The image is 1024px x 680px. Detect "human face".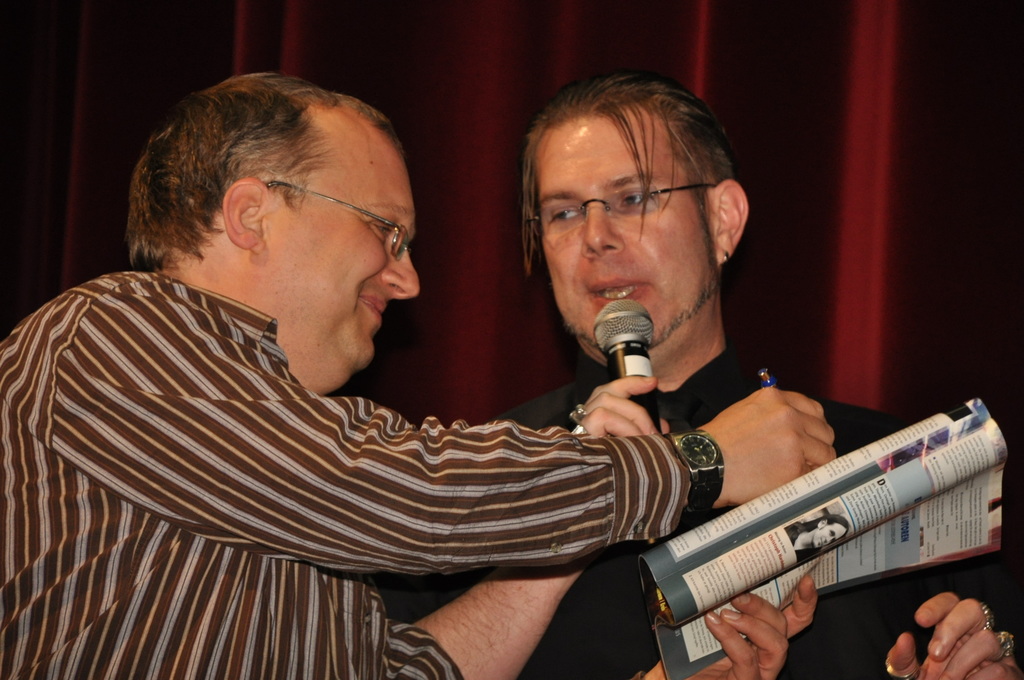
Detection: x1=259 y1=127 x2=422 y2=368.
